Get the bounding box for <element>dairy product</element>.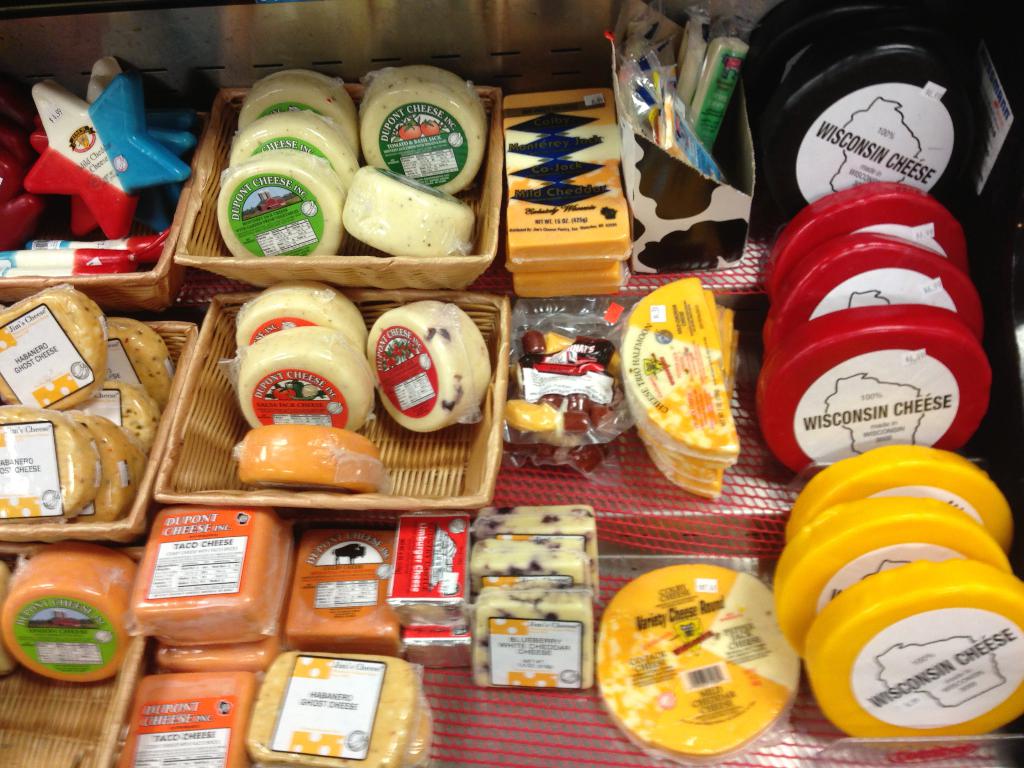
pyautogui.locateOnScreen(137, 502, 281, 621).
